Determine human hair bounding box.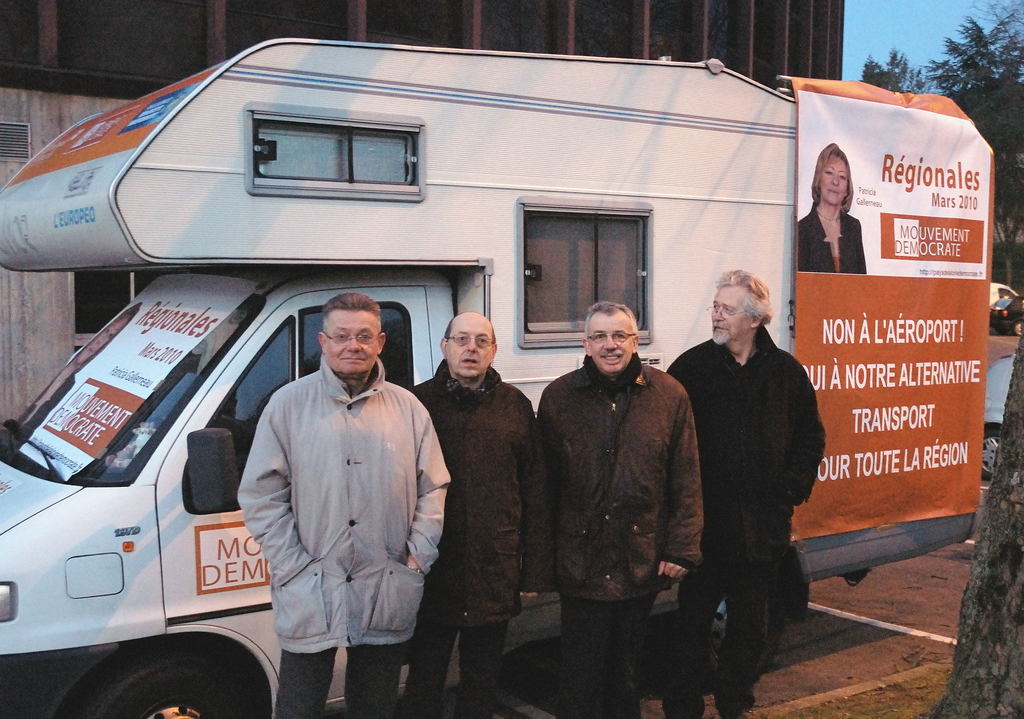
Determined: detection(586, 301, 636, 352).
